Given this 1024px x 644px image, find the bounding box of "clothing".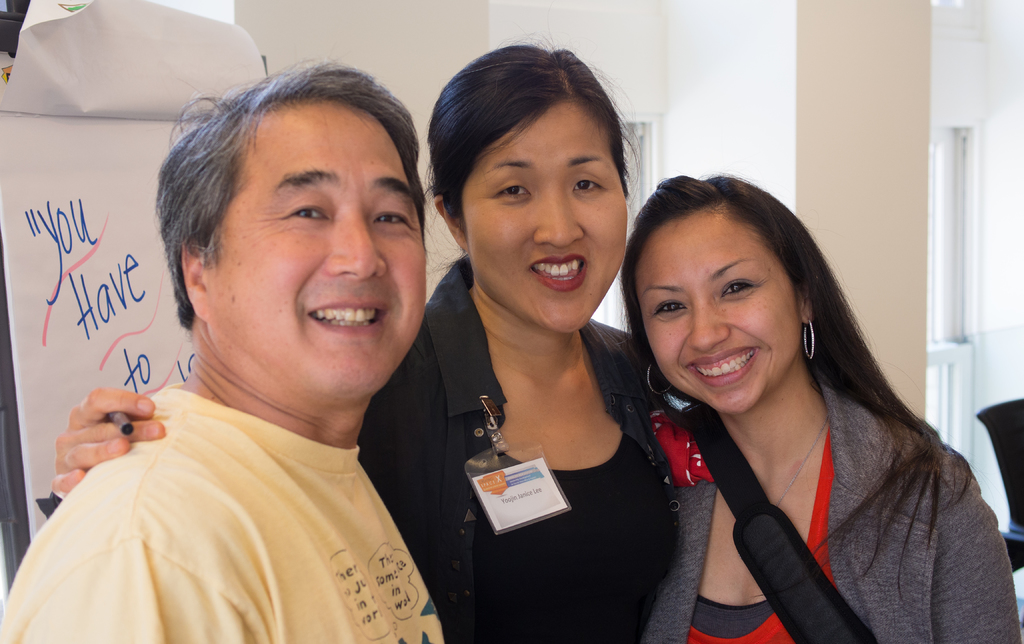
bbox=(632, 367, 1022, 643).
